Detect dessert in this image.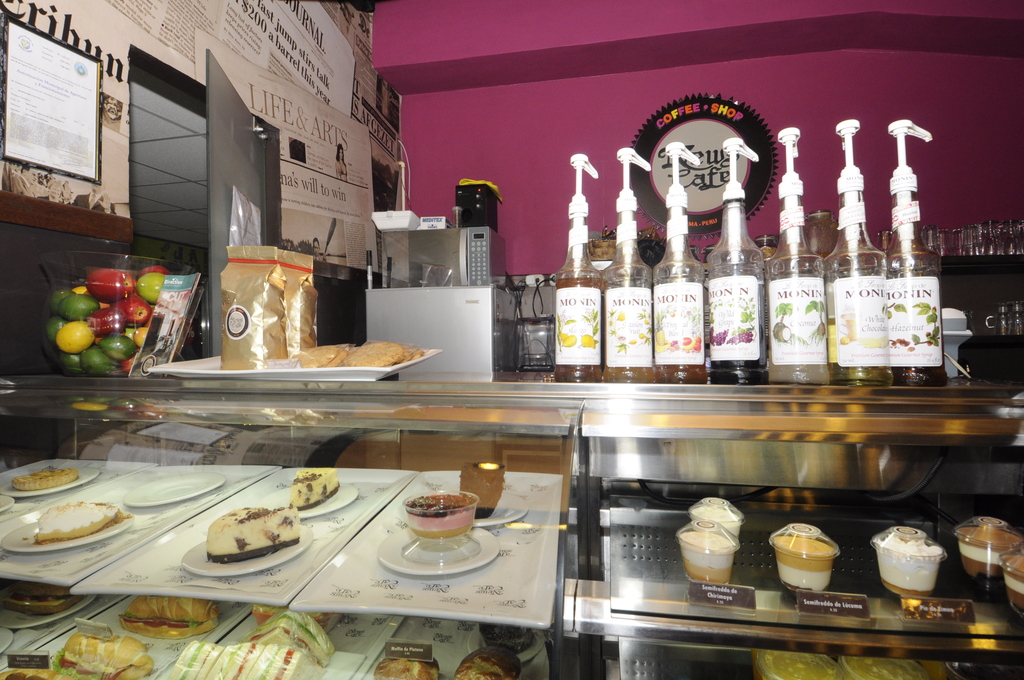
Detection: BBox(37, 506, 126, 546).
